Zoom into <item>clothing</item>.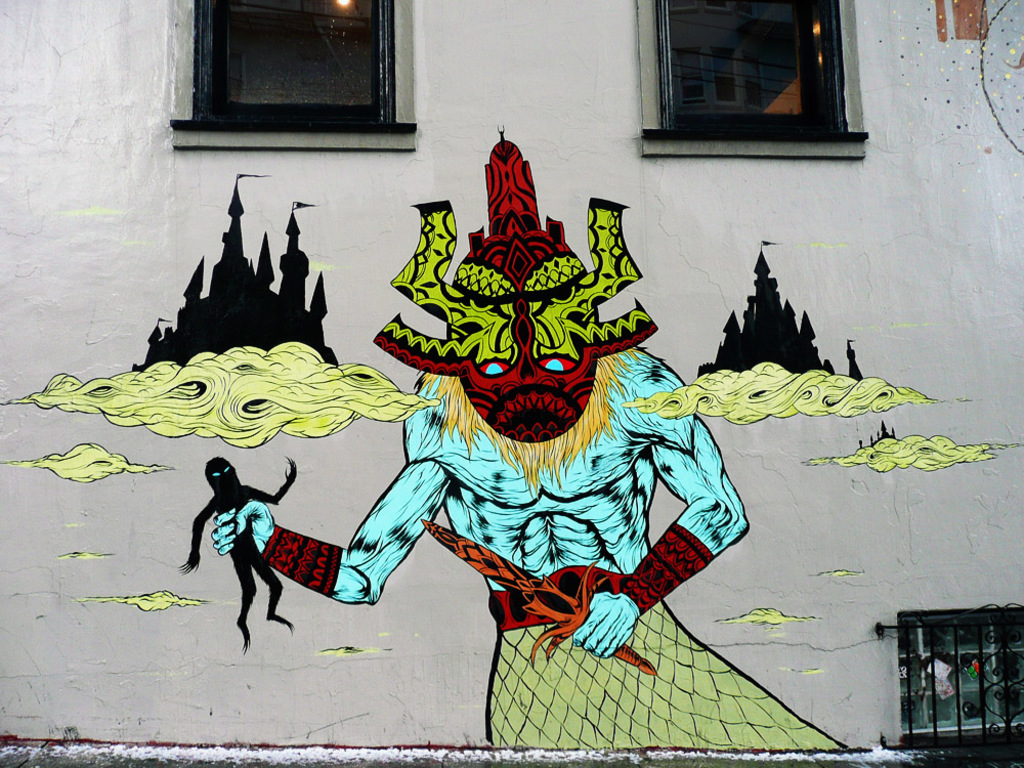
Zoom target: {"x1": 484, "y1": 566, "x2": 843, "y2": 749}.
